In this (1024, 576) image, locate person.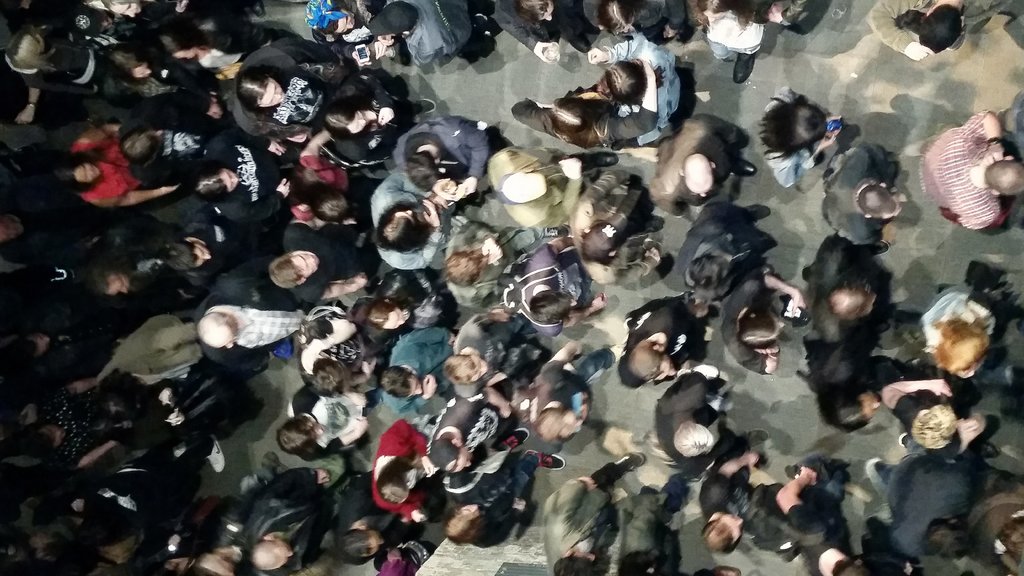
Bounding box: [661, 353, 723, 468].
